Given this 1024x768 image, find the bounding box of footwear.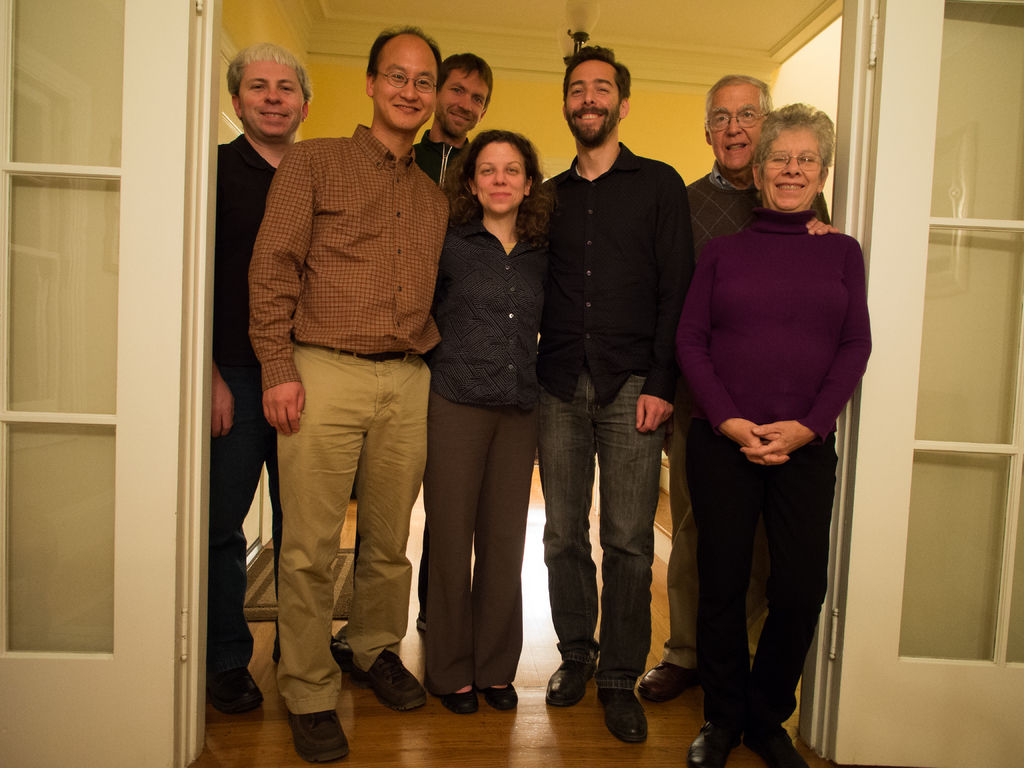
639, 658, 696, 703.
